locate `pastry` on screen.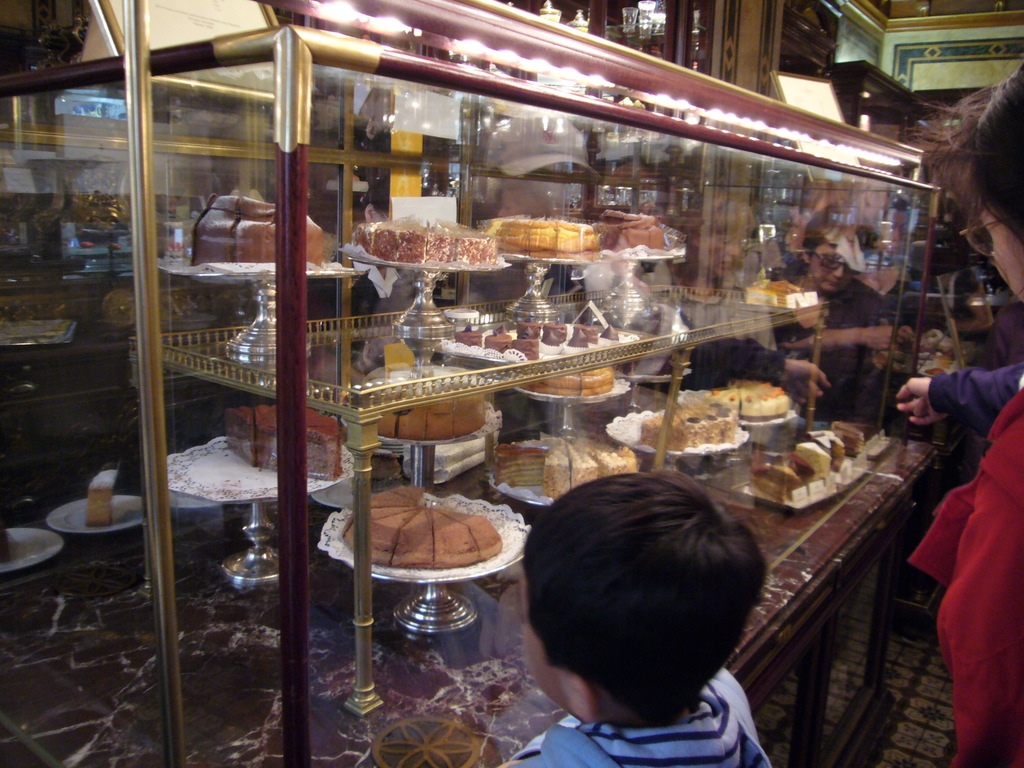
On screen at 455,325,480,344.
